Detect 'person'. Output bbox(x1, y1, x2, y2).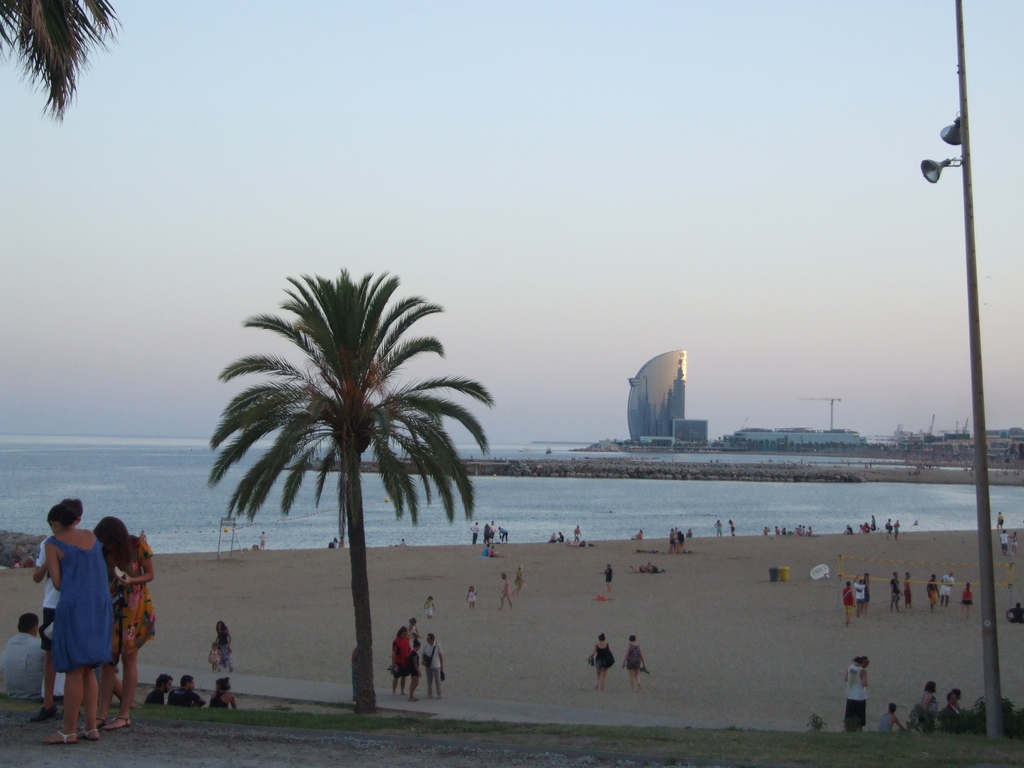
bbox(573, 525, 580, 545).
